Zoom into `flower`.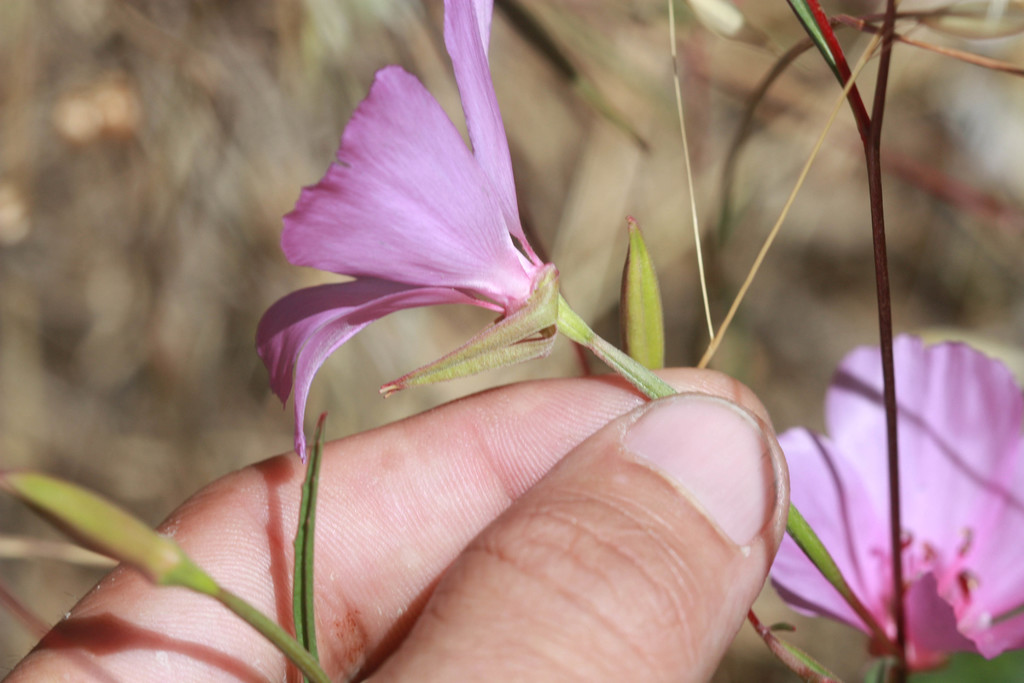
Zoom target: [765, 336, 1023, 677].
